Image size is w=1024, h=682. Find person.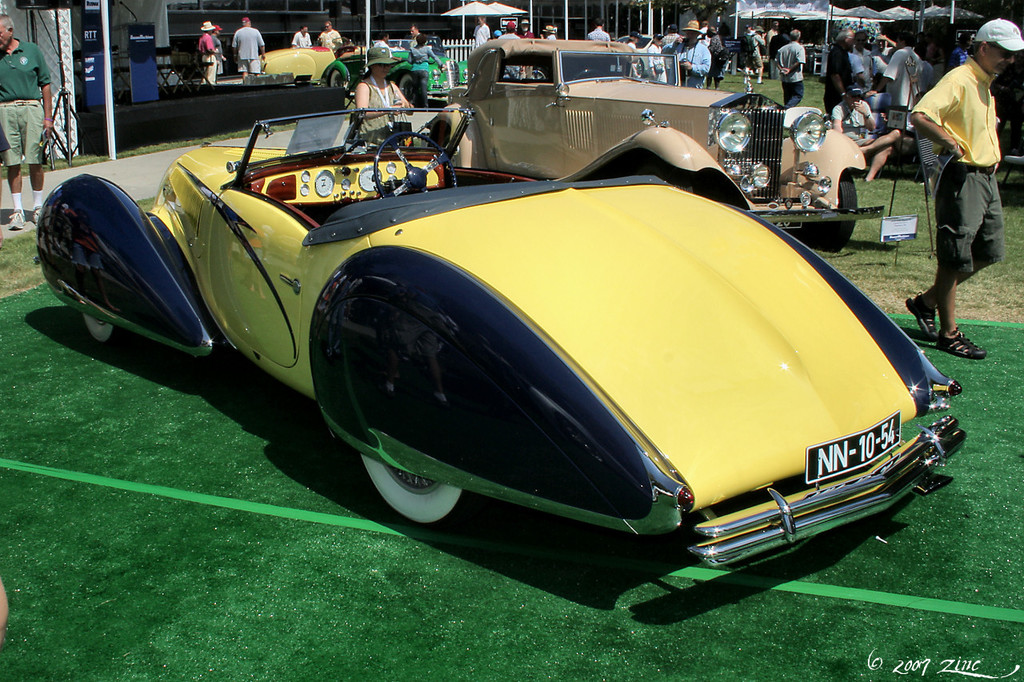
box(739, 26, 766, 85).
